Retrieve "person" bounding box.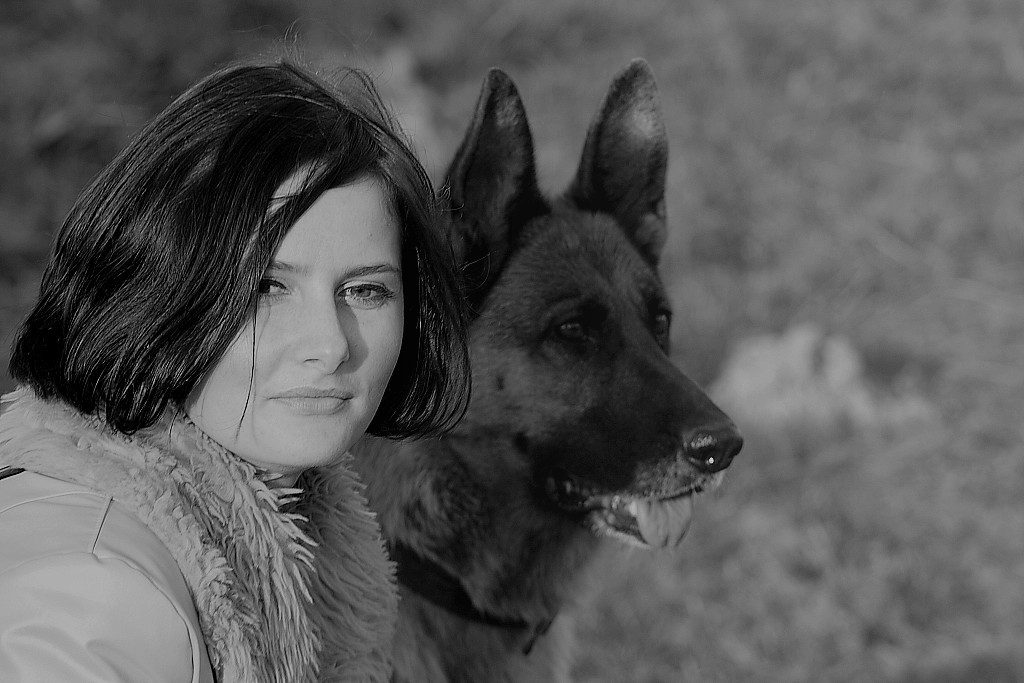
Bounding box: select_region(0, 26, 473, 682).
